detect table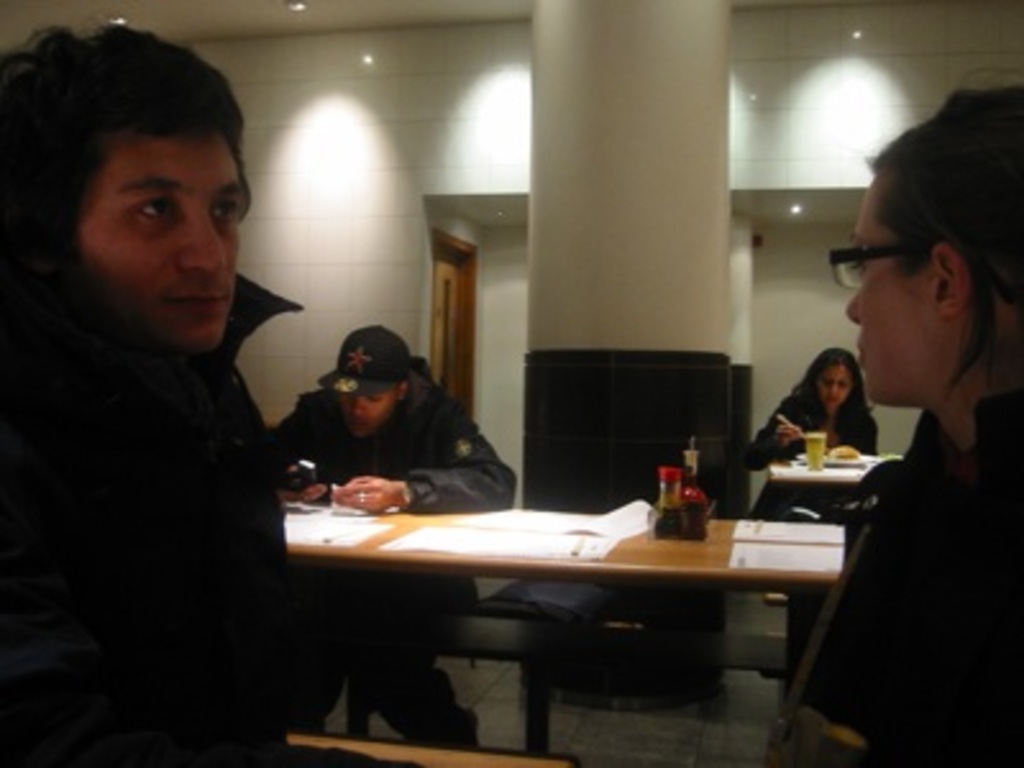
BBox(243, 479, 847, 730)
